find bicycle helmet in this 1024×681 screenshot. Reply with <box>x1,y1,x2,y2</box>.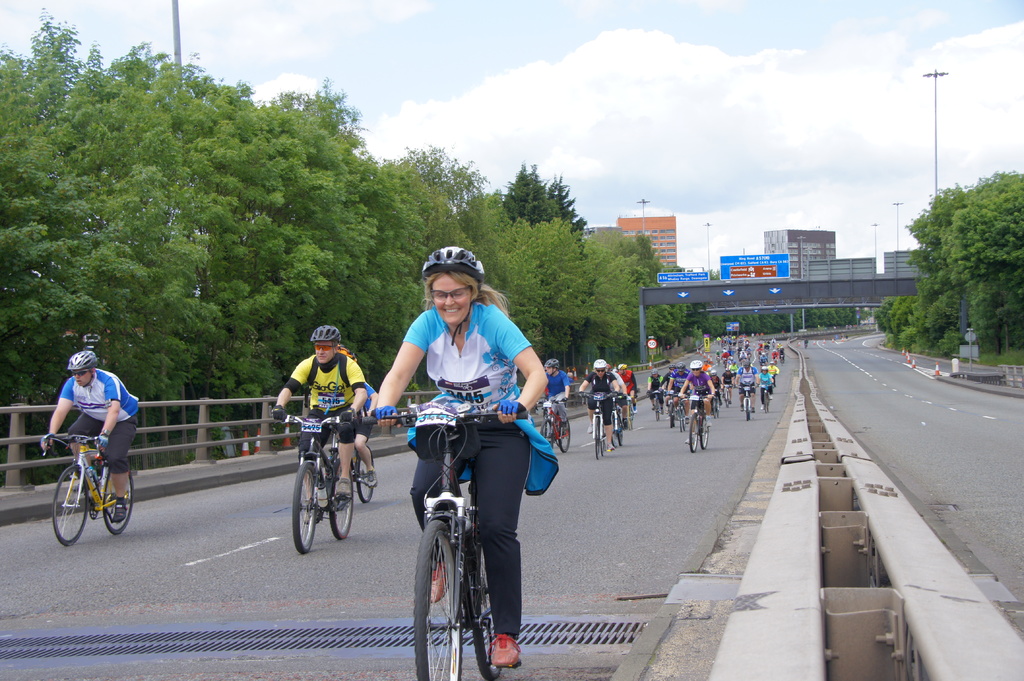
<box>539,357,555,369</box>.
